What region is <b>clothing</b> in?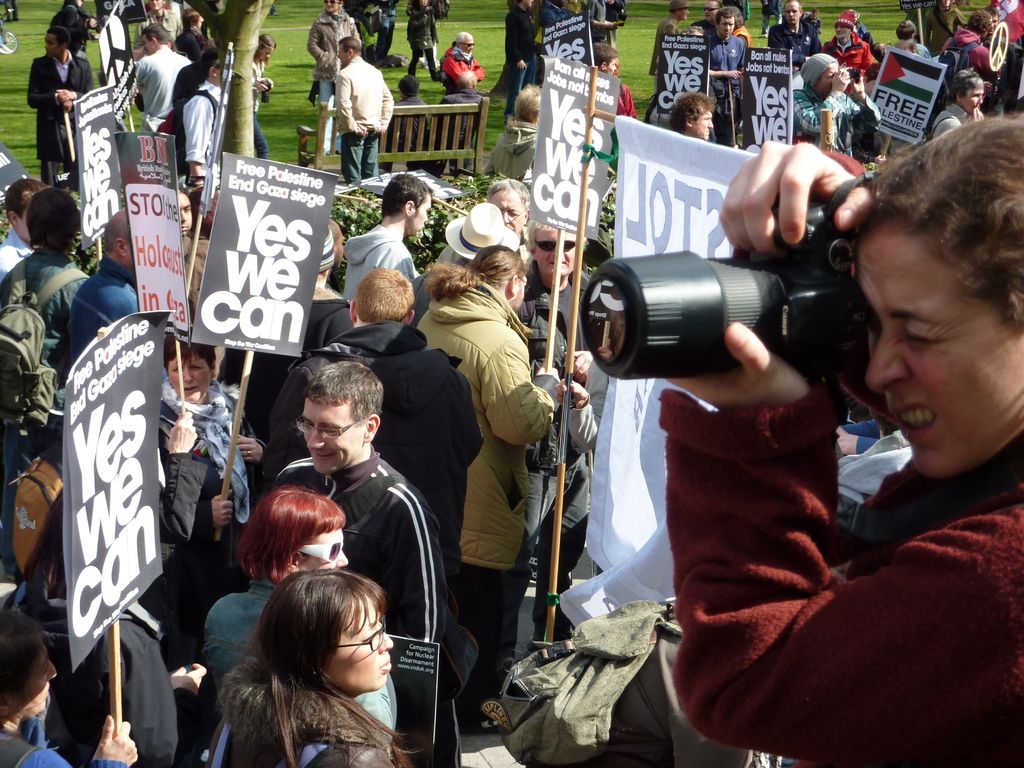
locate(584, 0, 606, 45).
